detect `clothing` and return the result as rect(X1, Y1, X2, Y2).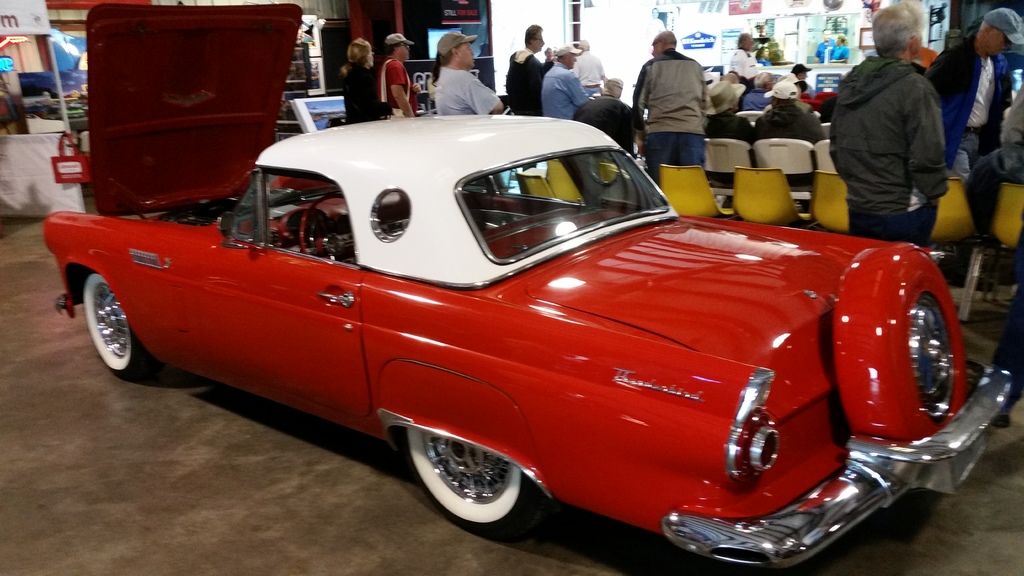
rect(376, 54, 413, 121).
